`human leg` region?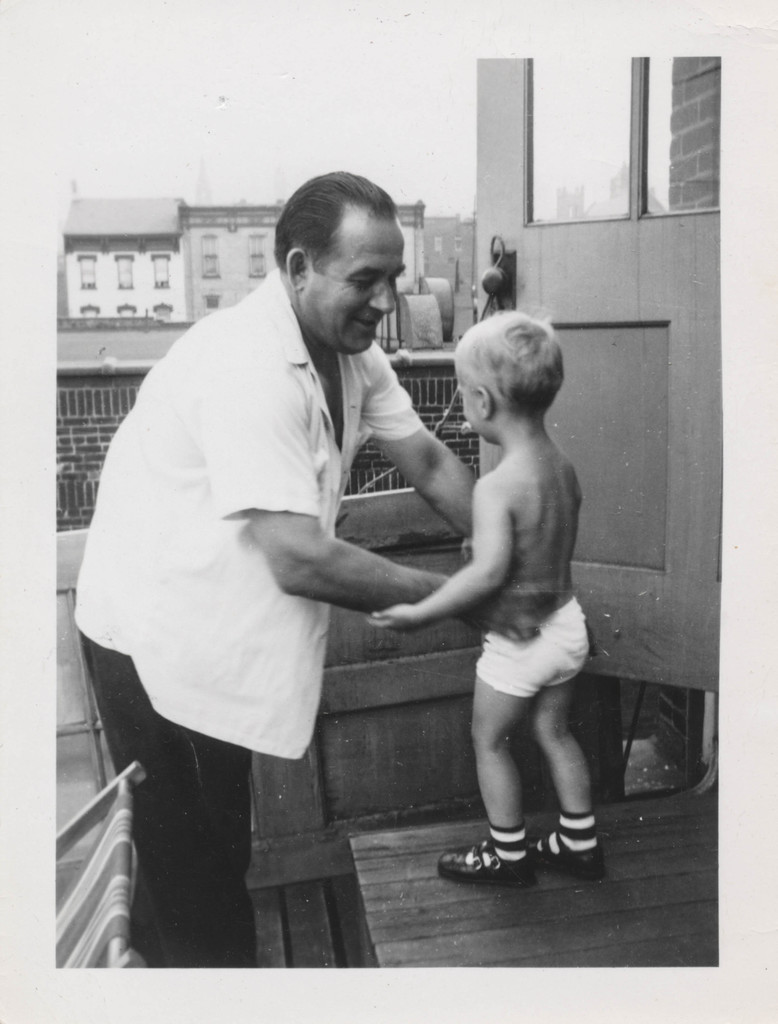
437/627/560/892
